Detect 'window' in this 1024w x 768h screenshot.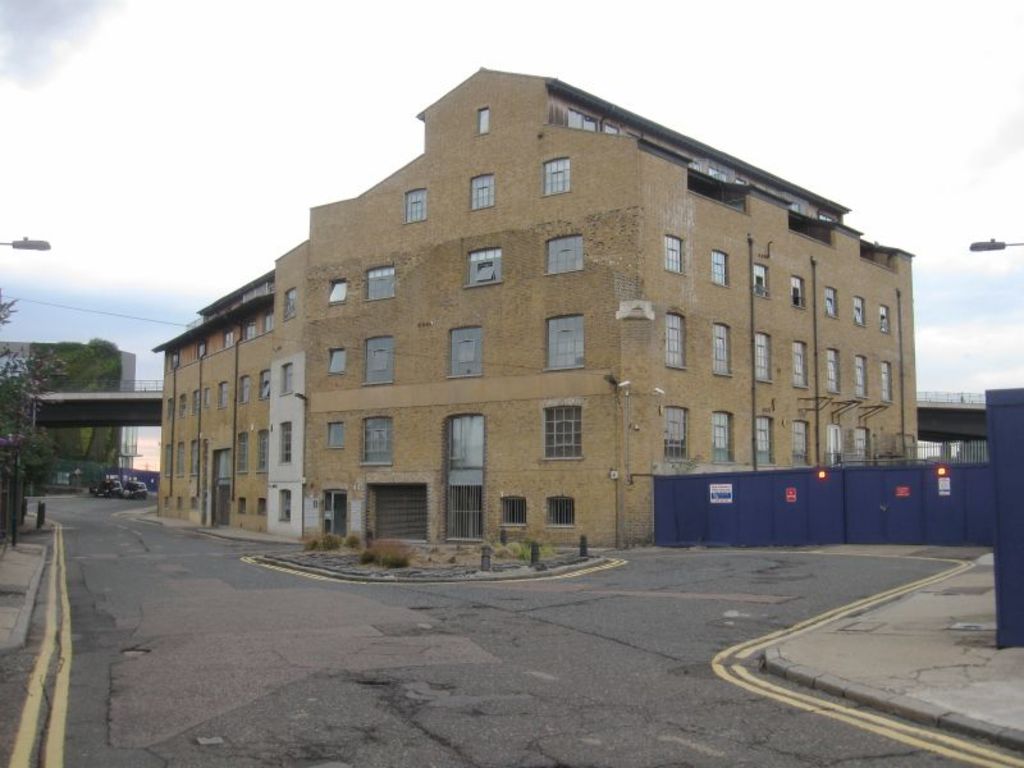
Detection: pyautogui.locateOnScreen(241, 314, 256, 340).
